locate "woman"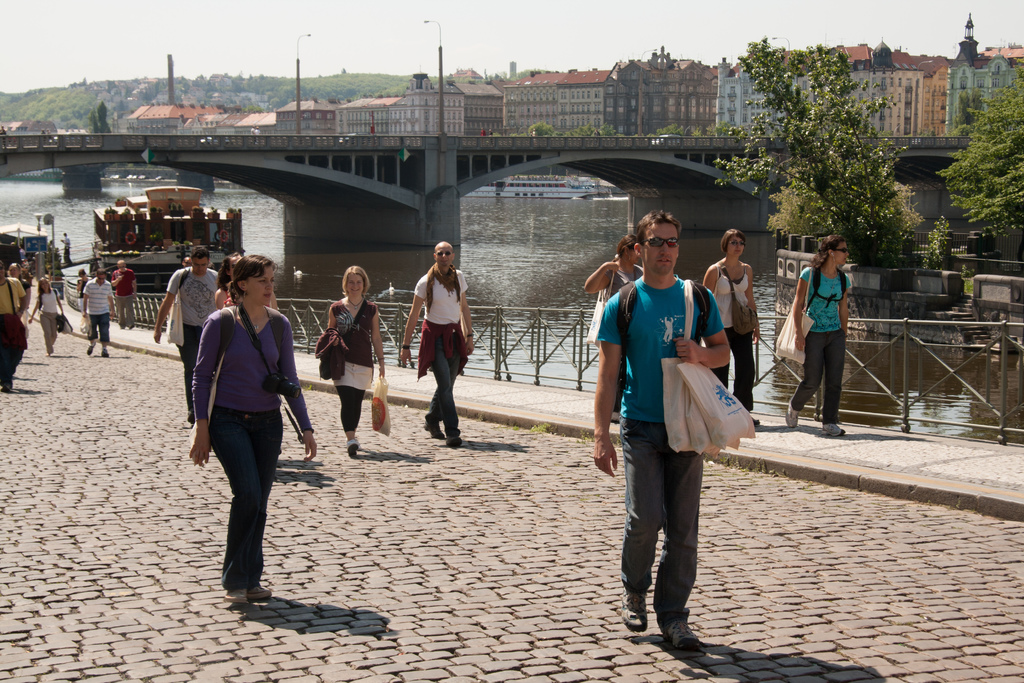
<region>586, 234, 649, 423</region>
